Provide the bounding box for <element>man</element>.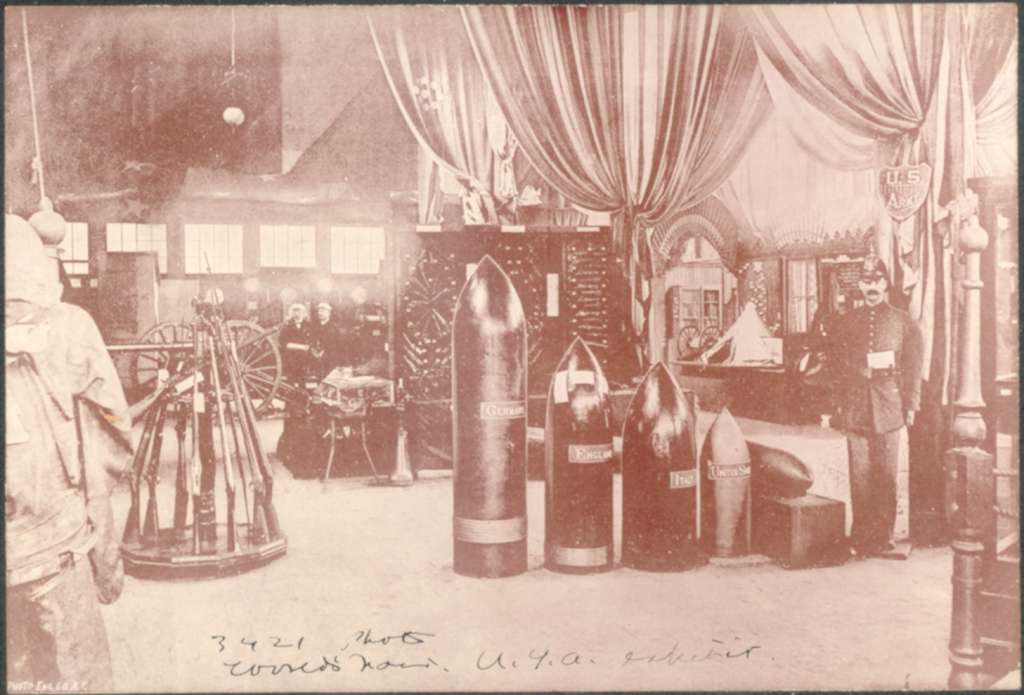
crop(827, 253, 929, 555).
